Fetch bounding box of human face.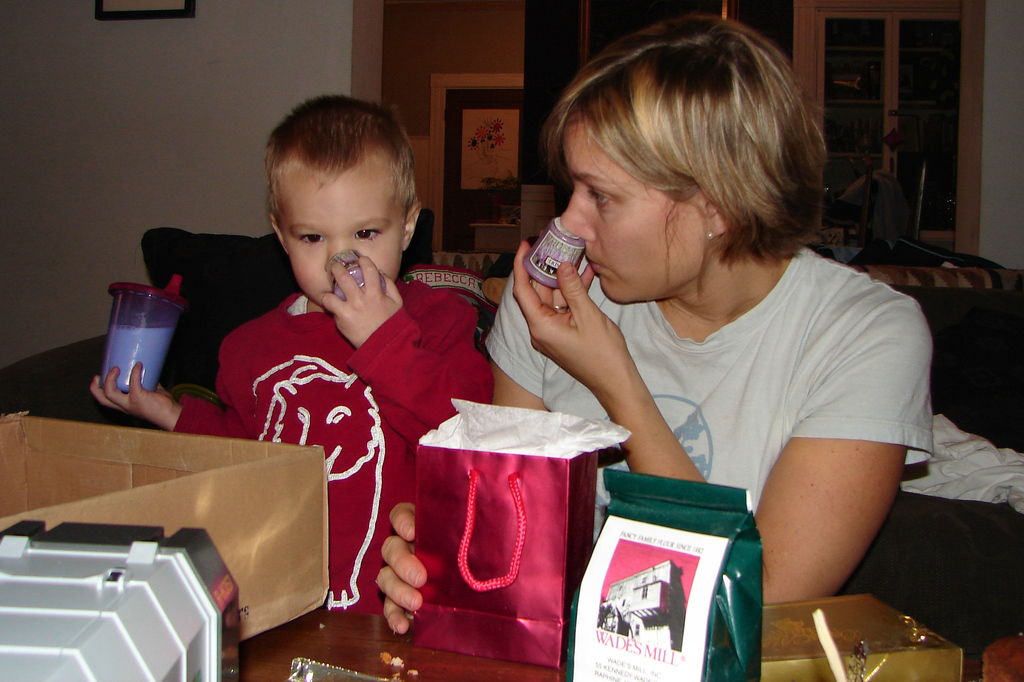
Bbox: x1=278, y1=170, x2=407, y2=308.
